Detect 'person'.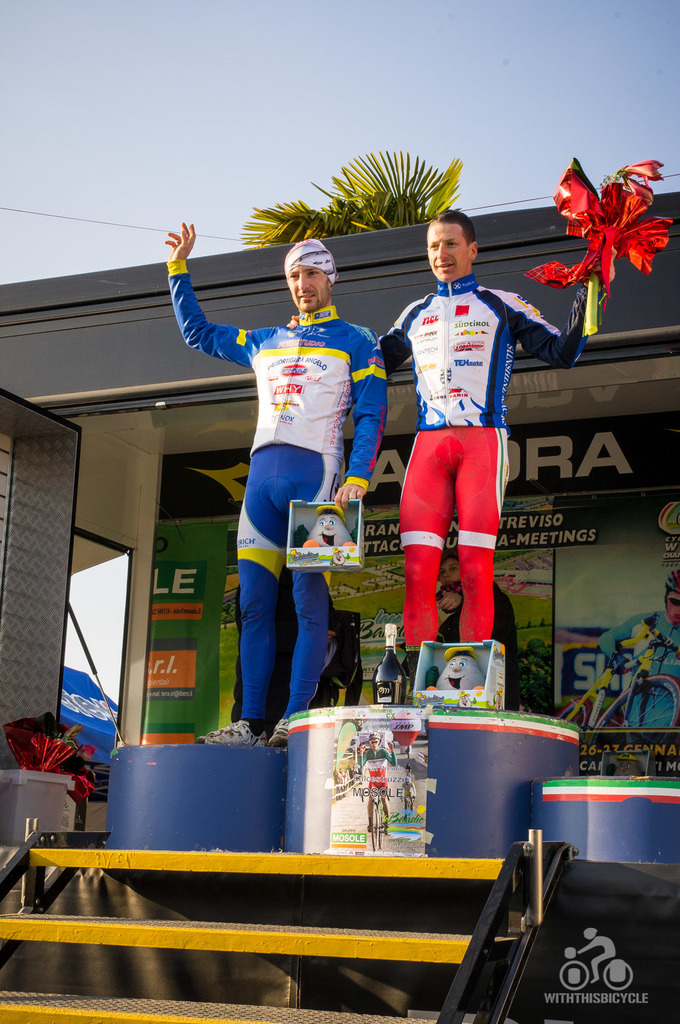
Detected at box(357, 730, 399, 826).
